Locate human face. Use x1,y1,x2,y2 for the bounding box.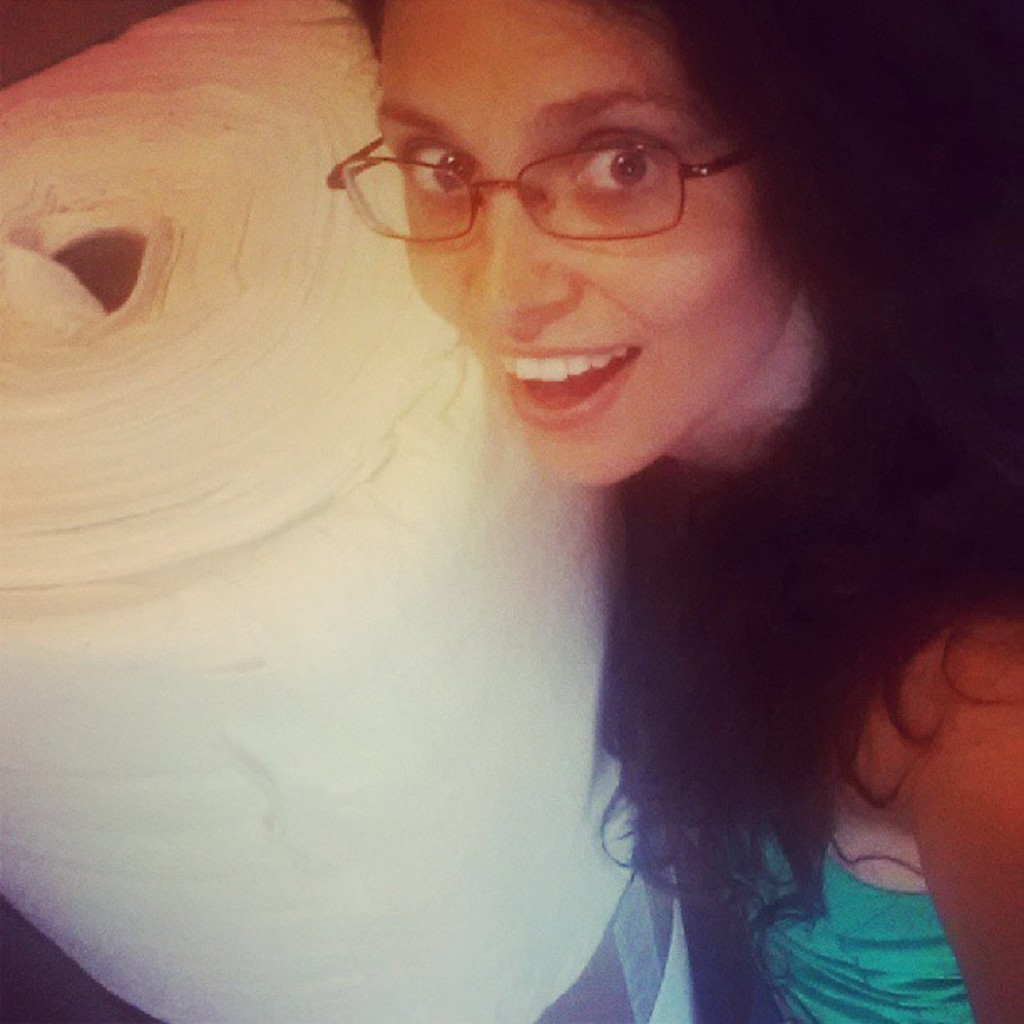
371,2,791,482.
